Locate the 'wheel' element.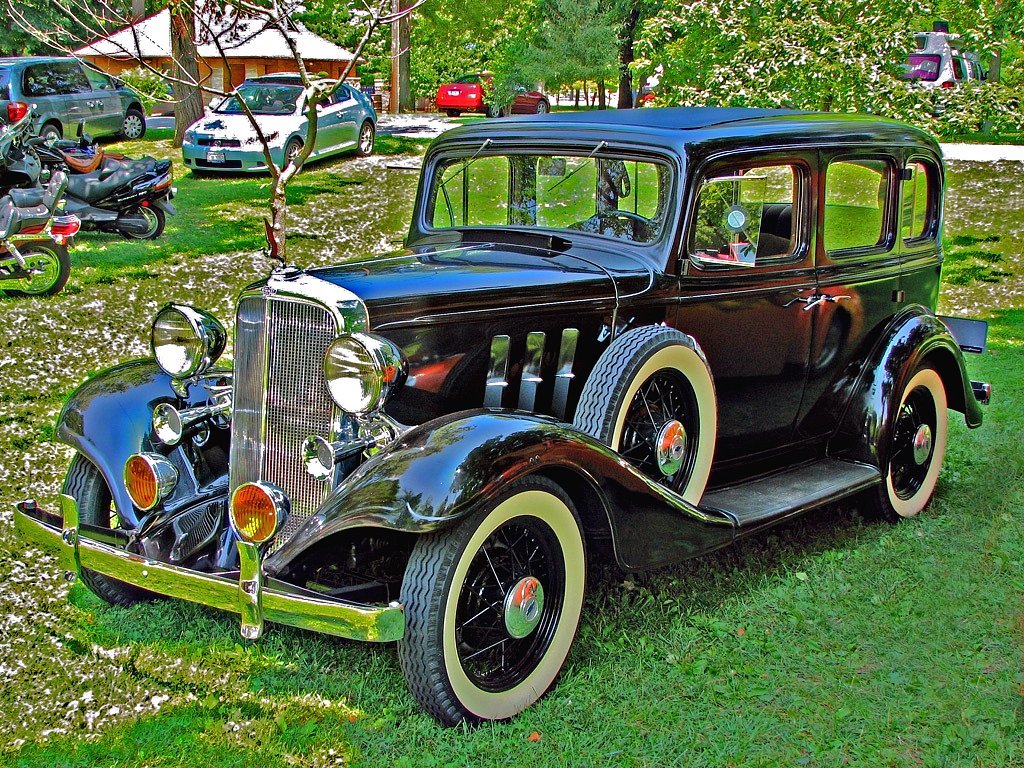
Element bbox: (left=446, top=111, right=461, bottom=117).
